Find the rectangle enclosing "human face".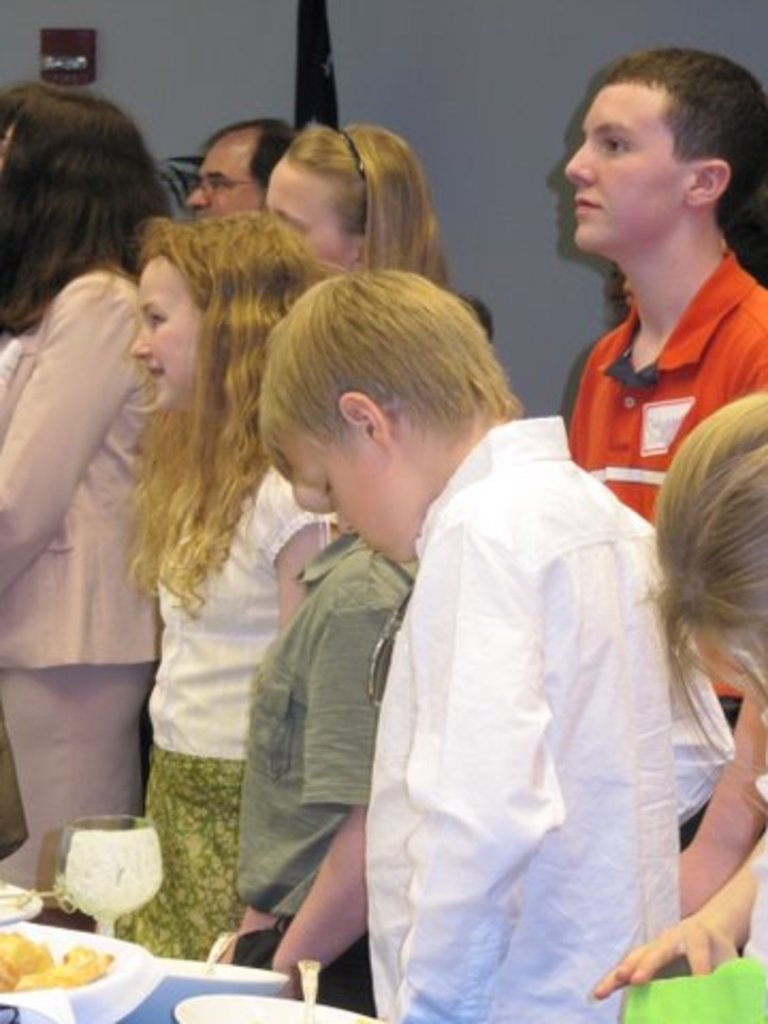
rect(267, 418, 435, 563).
